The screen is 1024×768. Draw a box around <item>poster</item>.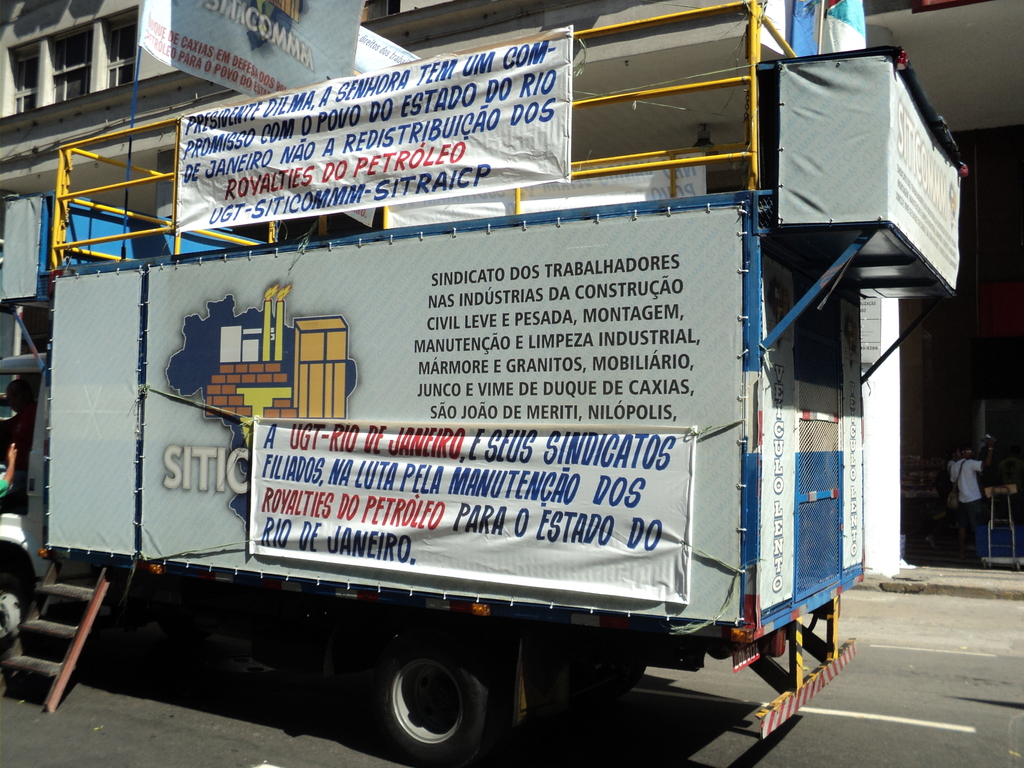
rect(778, 60, 961, 281).
